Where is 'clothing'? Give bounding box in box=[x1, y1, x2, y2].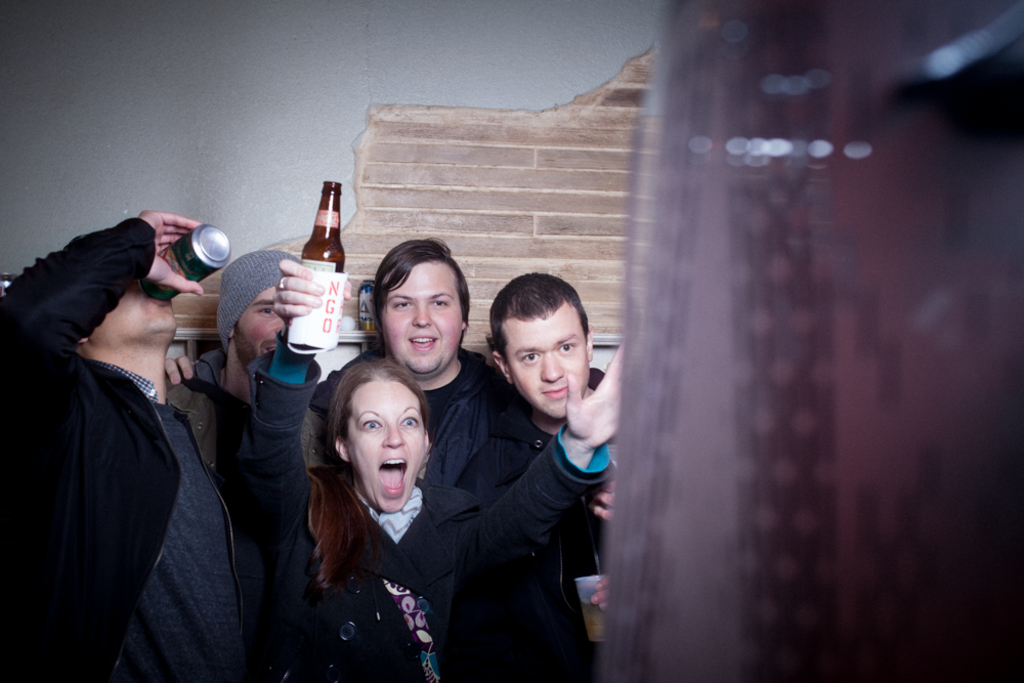
box=[456, 362, 610, 682].
